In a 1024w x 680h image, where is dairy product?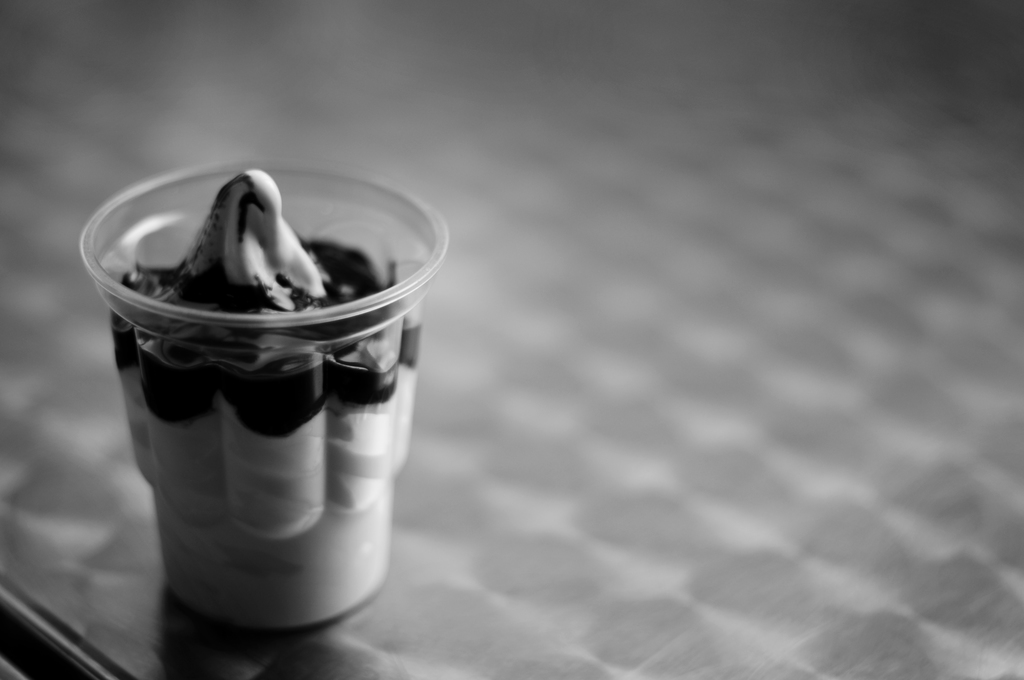
box=[95, 143, 440, 611].
